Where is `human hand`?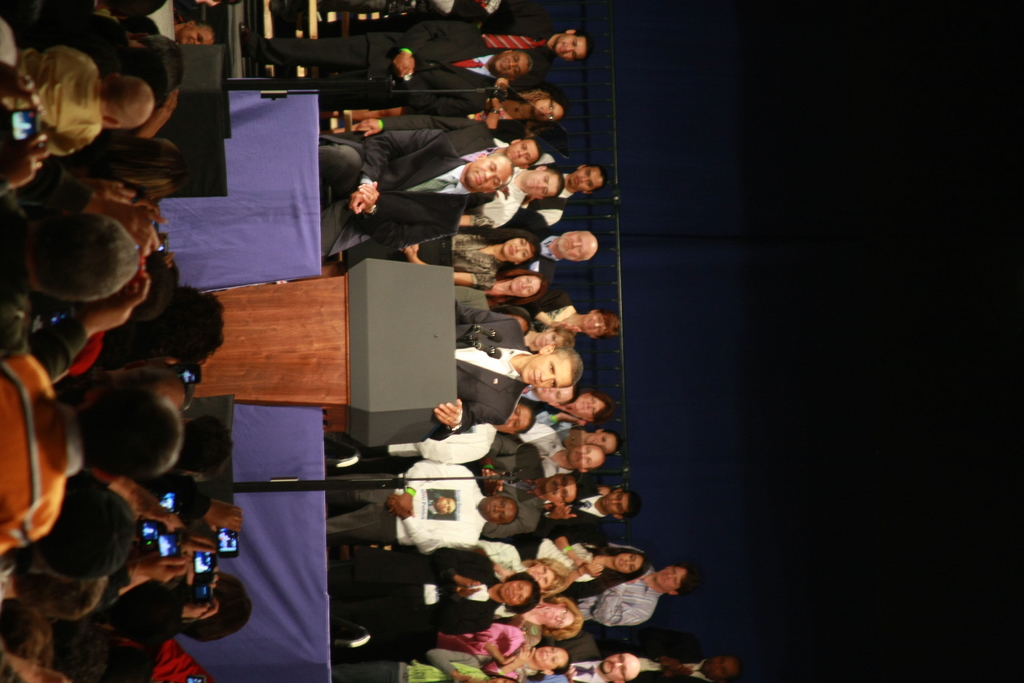
locate(186, 561, 220, 593).
